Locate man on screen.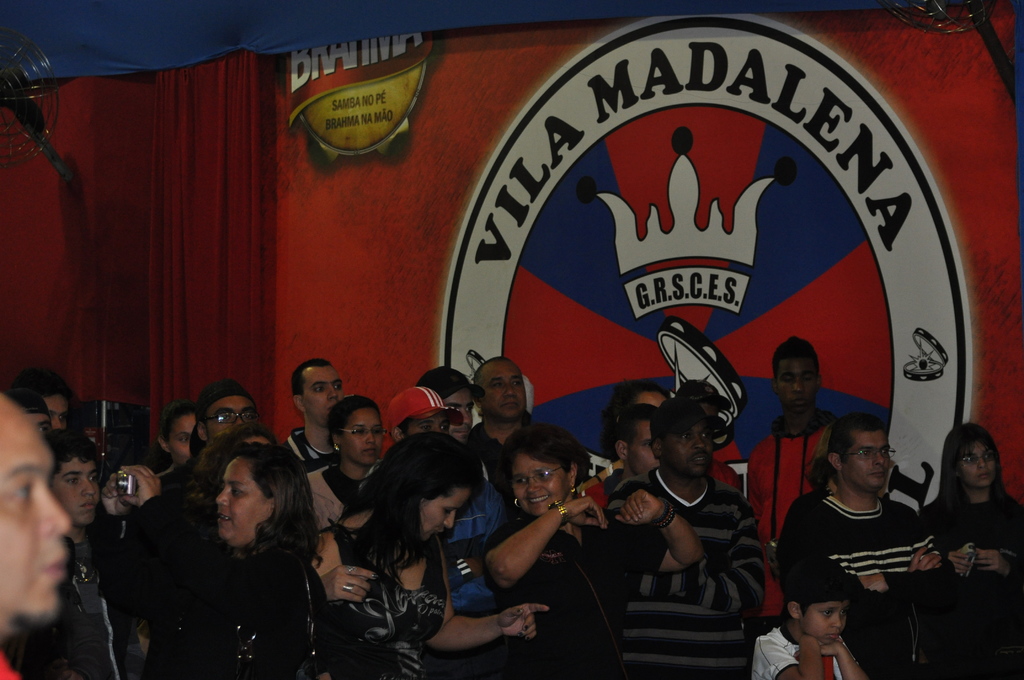
On screen at 417:366:485:444.
